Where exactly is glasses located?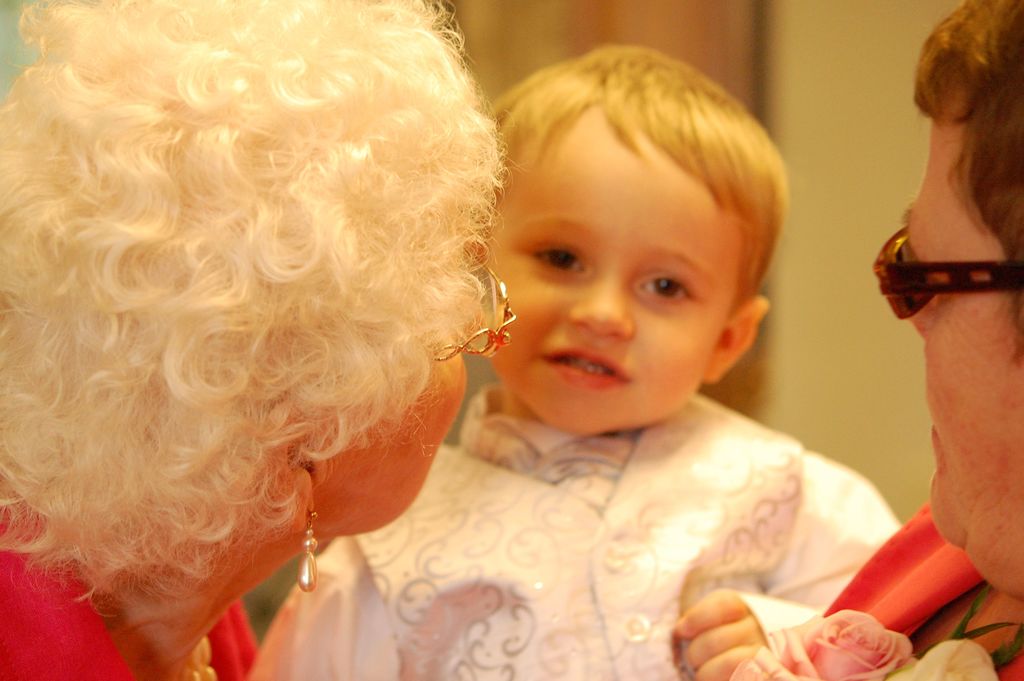
Its bounding box is 424 258 516 370.
